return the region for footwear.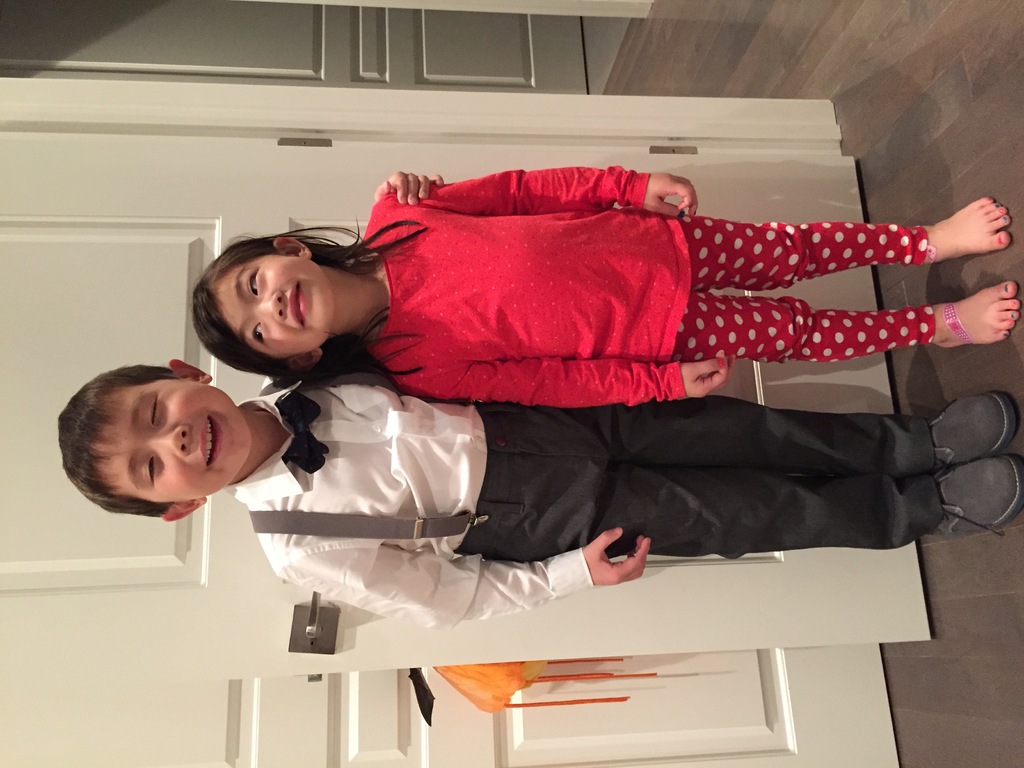
bbox(932, 394, 1016, 464).
